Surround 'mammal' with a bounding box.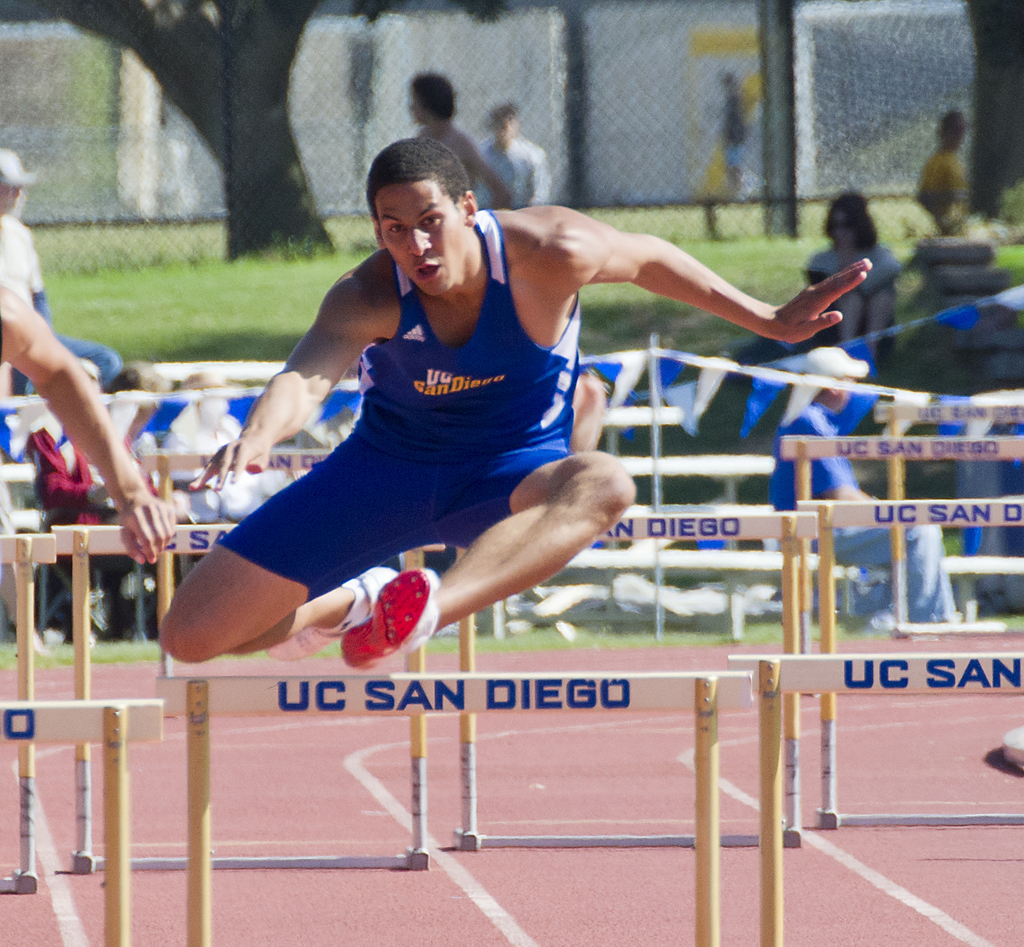
select_region(68, 198, 806, 713).
